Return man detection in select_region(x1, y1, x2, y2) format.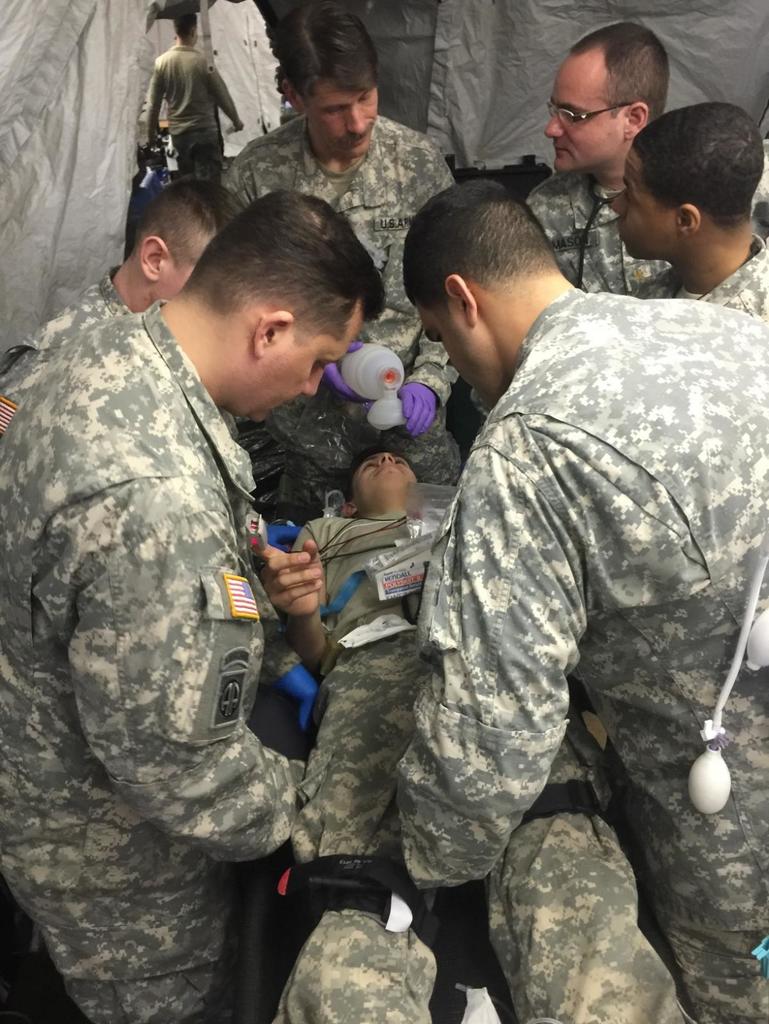
select_region(227, 3, 454, 484).
